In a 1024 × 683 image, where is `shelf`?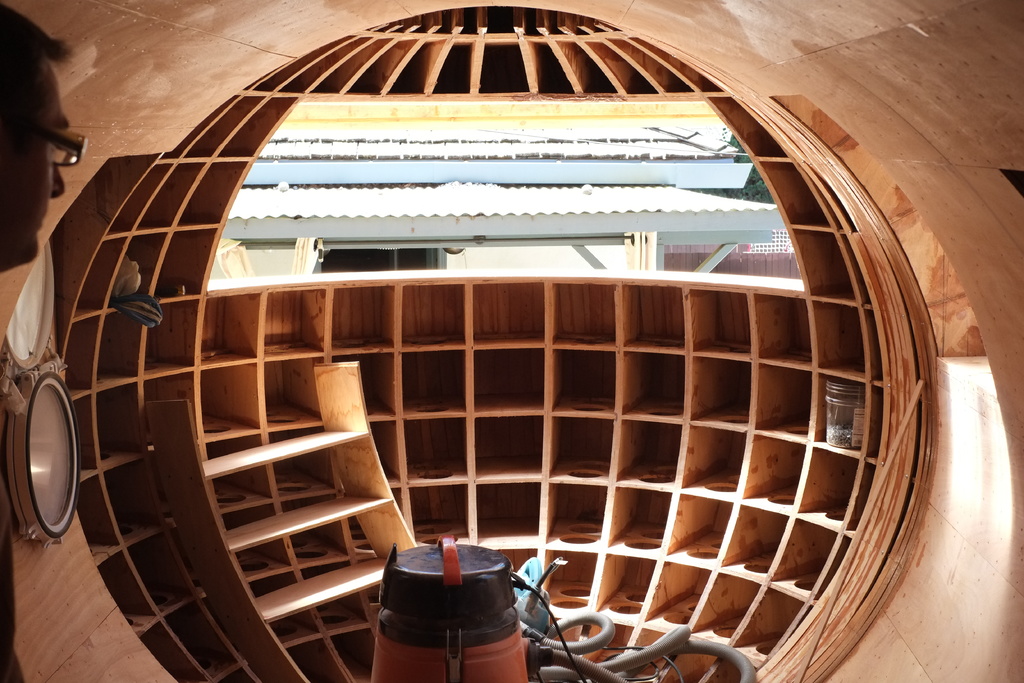
{"x1": 406, "y1": 406, "x2": 473, "y2": 478}.
